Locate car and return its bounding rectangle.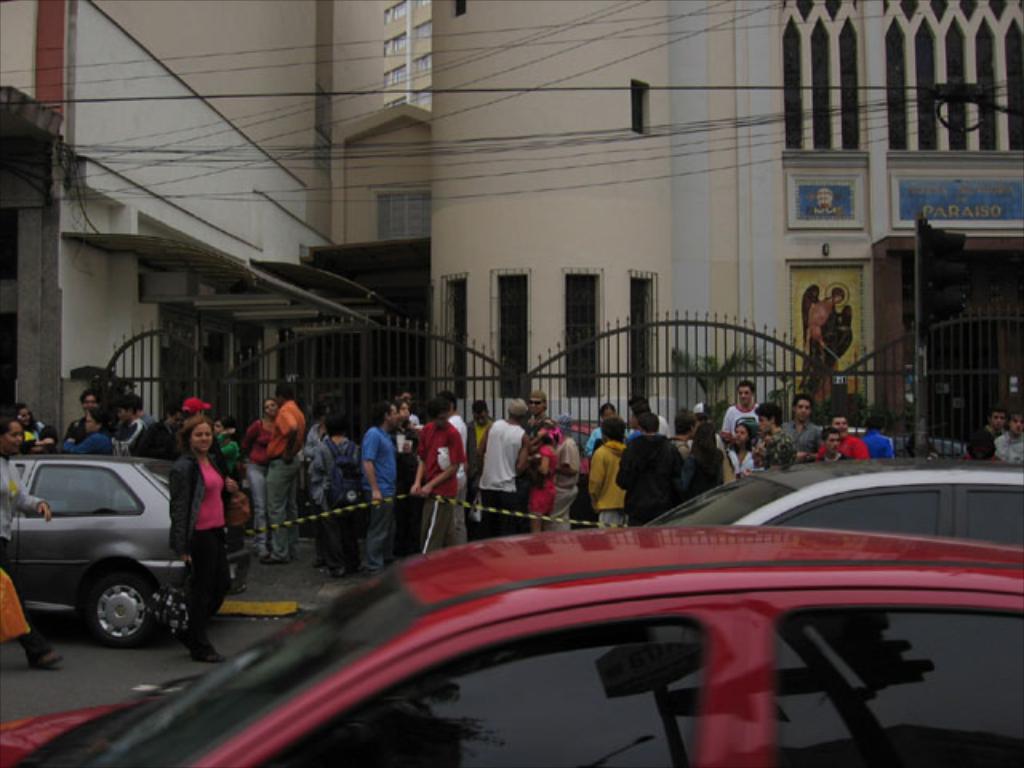
l=0, t=435, r=224, b=653.
